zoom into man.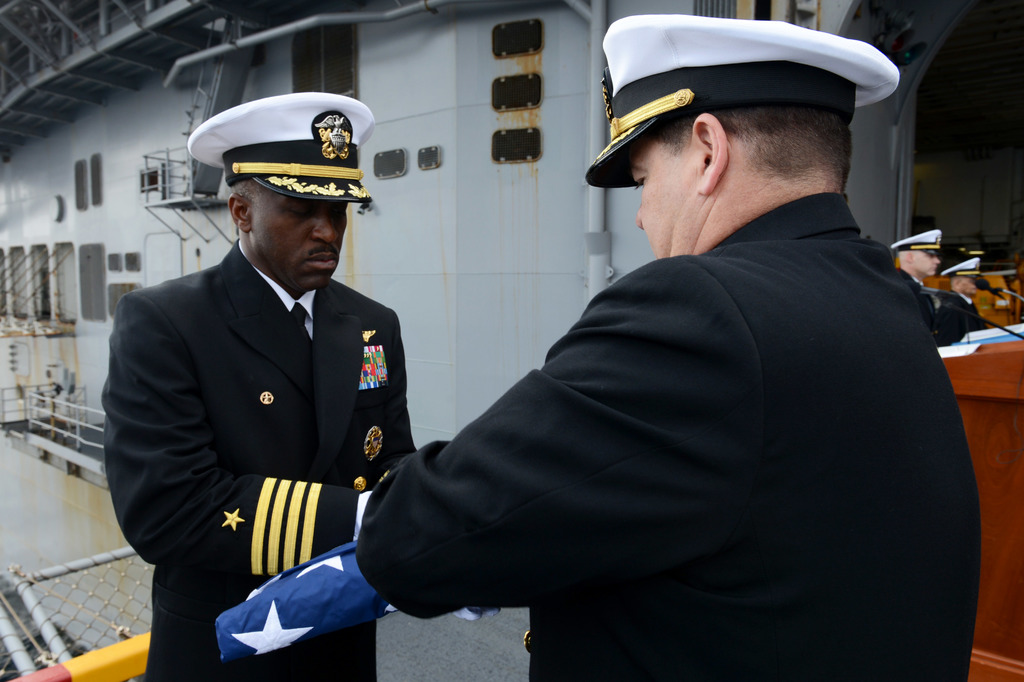
Zoom target: 99 92 414 681.
